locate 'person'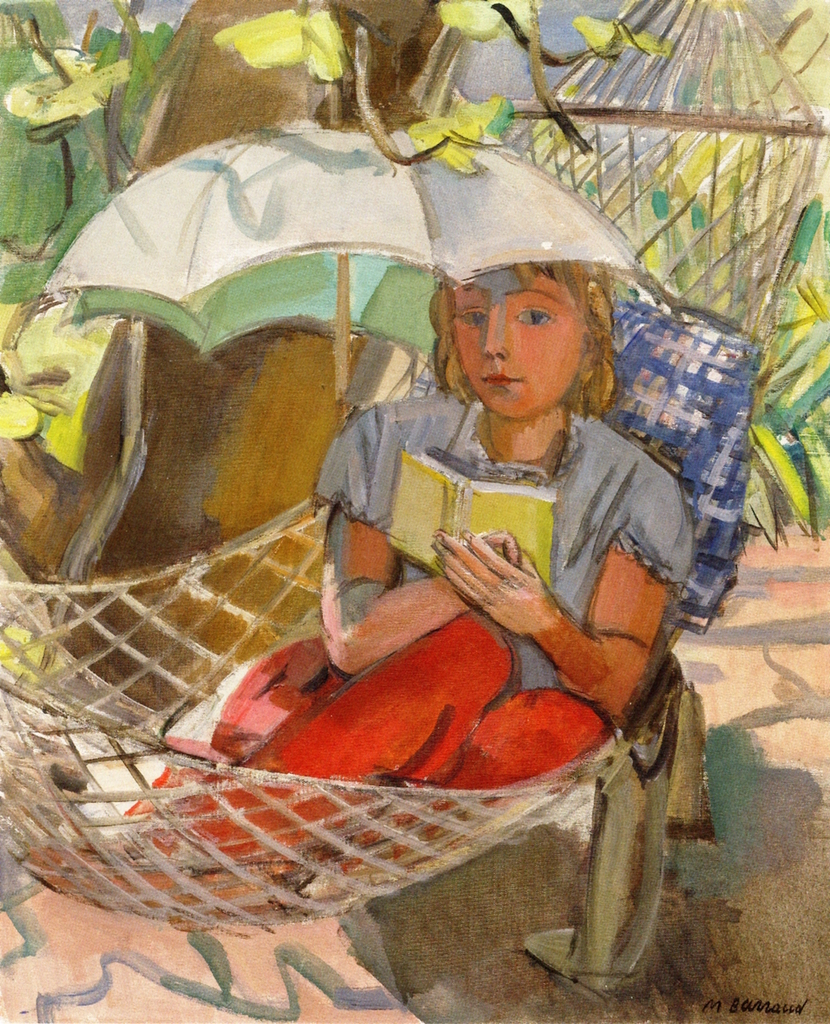
left=251, top=249, right=712, bottom=878
